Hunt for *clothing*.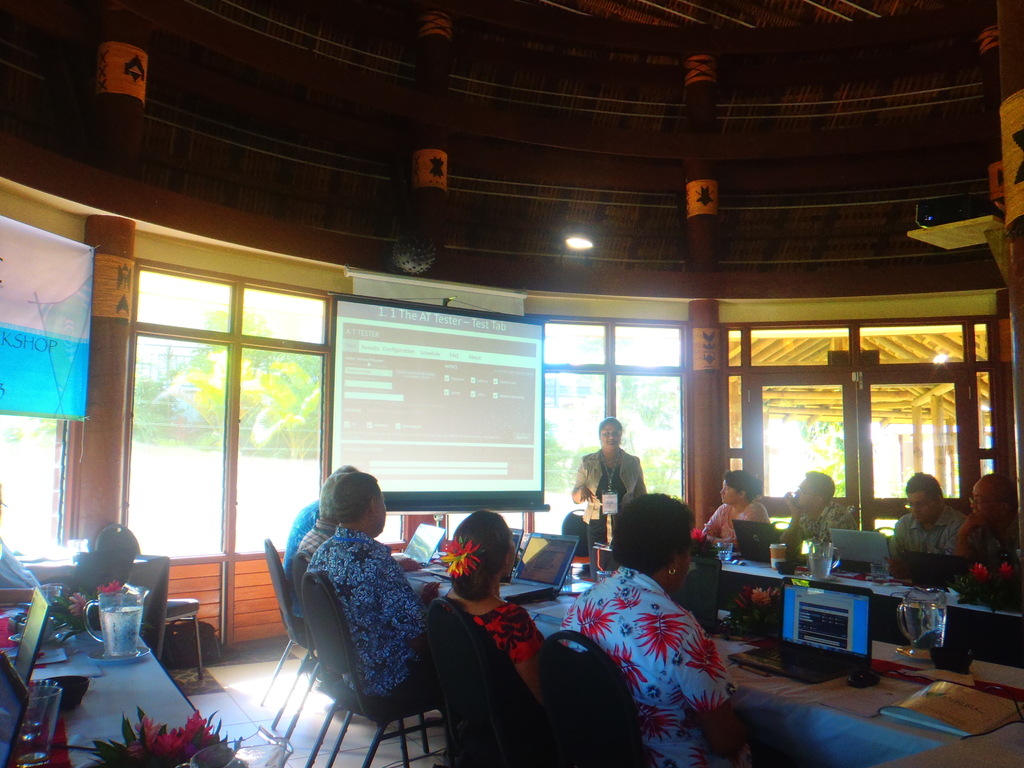
Hunted down at select_region(778, 504, 870, 557).
